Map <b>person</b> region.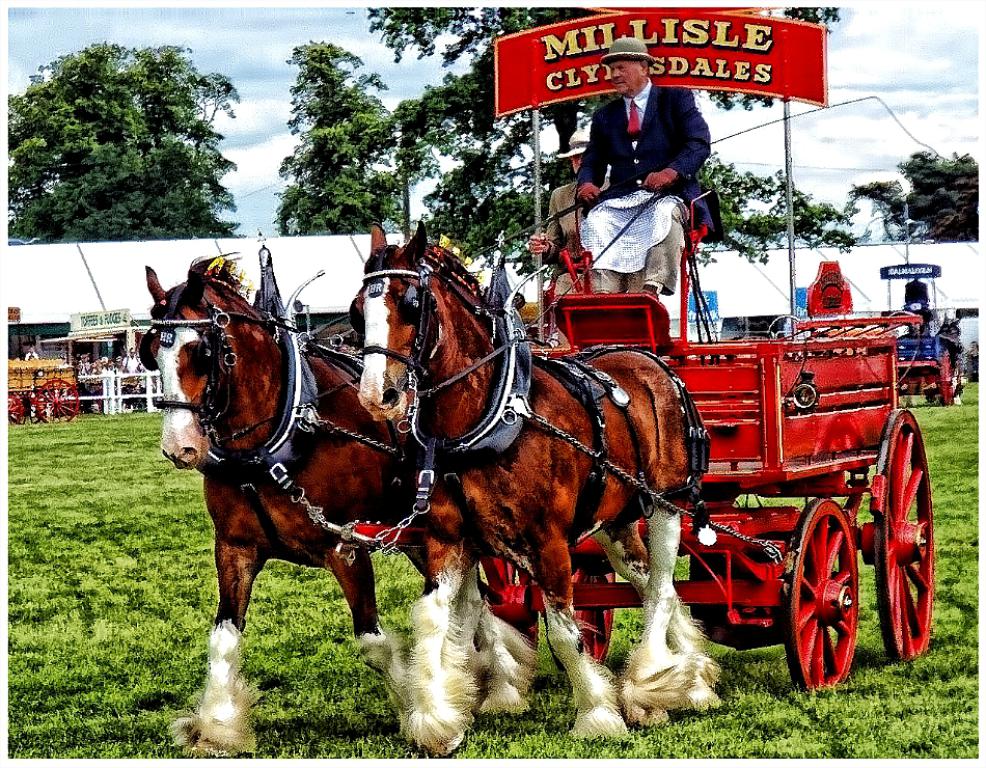
Mapped to {"x1": 570, "y1": 33, "x2": 709, "y2": 297}.
